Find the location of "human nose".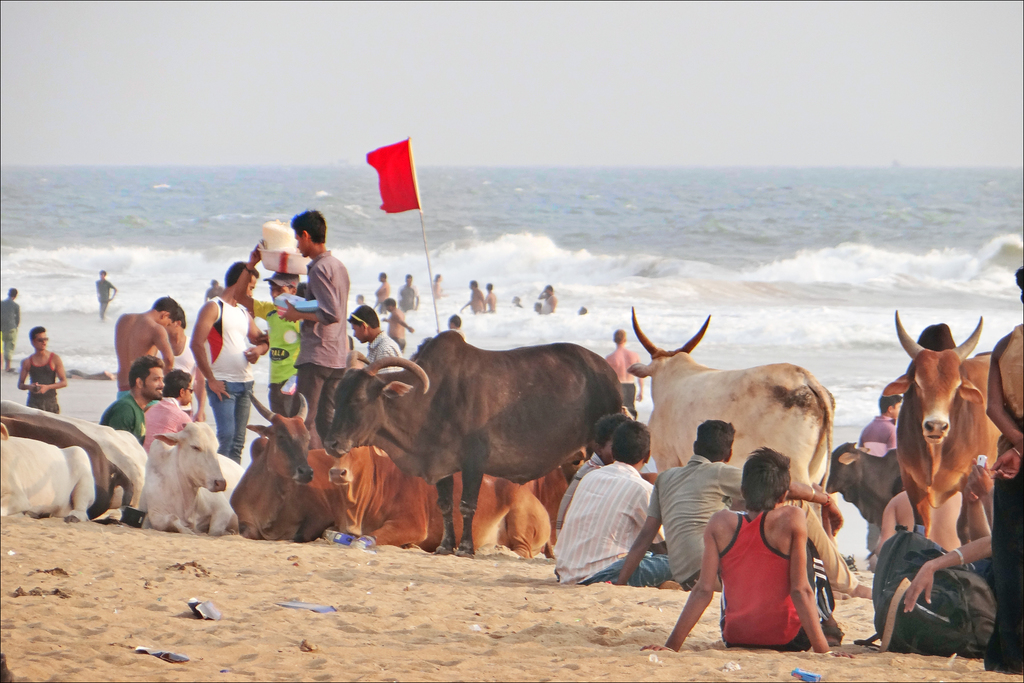
Location: Rect(159, 380, 163, 386).
